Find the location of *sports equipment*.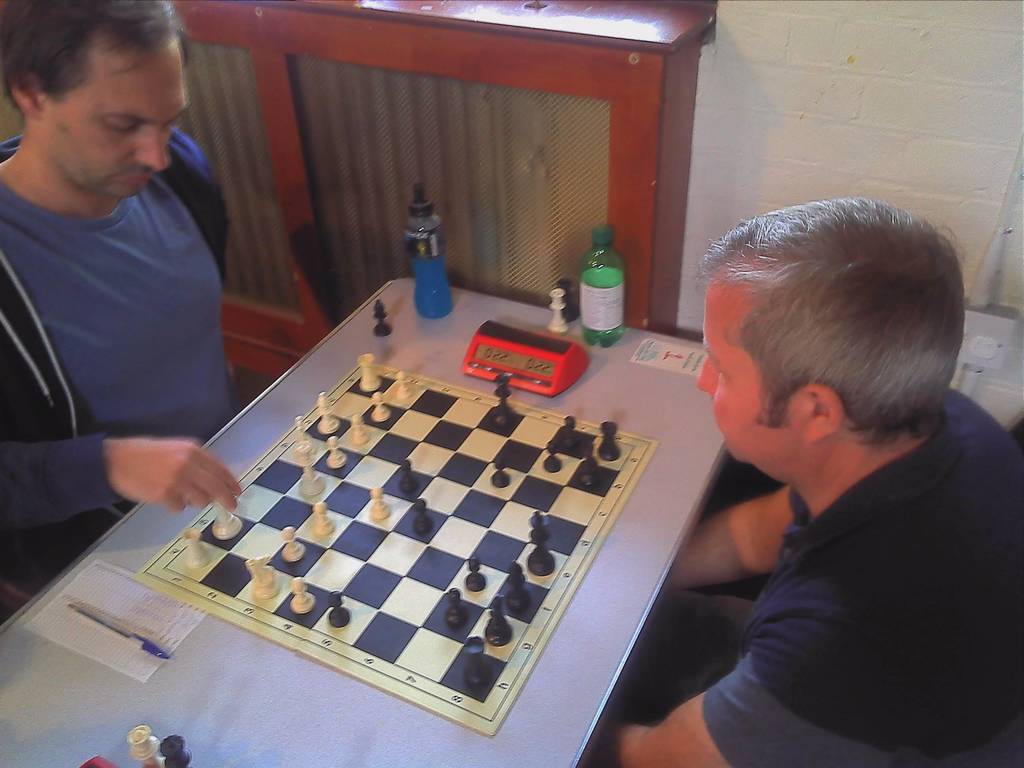
Location: x1=562, y1=413, x2=588, y2=454.
